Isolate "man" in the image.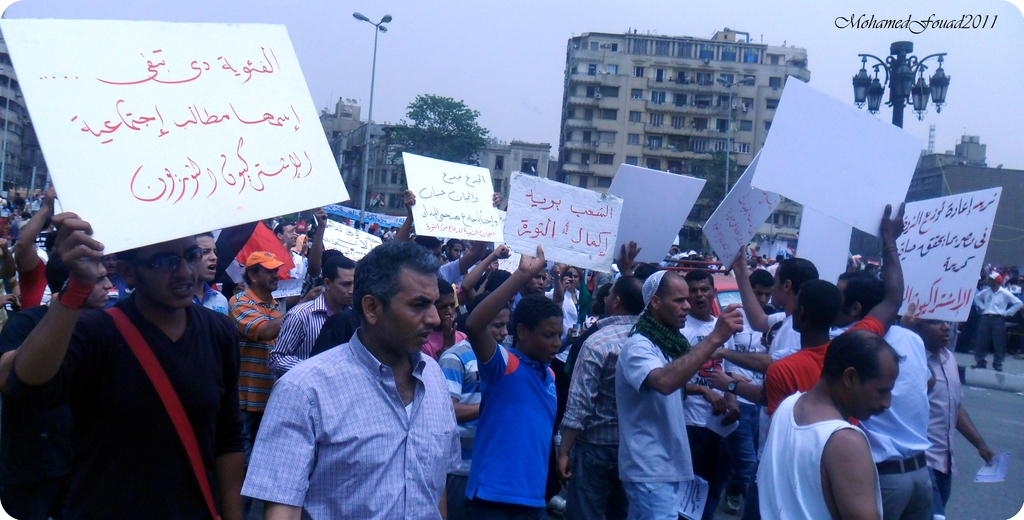
Isolated region: [x1=834, y1=270, x2=944, y2=519].
